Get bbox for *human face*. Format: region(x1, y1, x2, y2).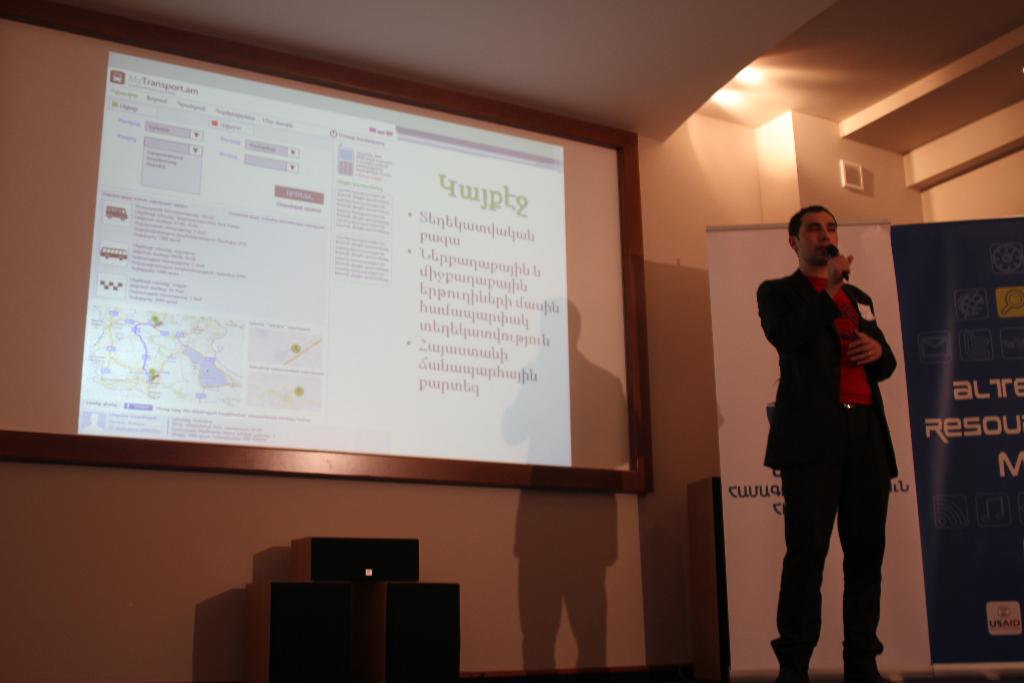
region(799, 210, 840, 263).
